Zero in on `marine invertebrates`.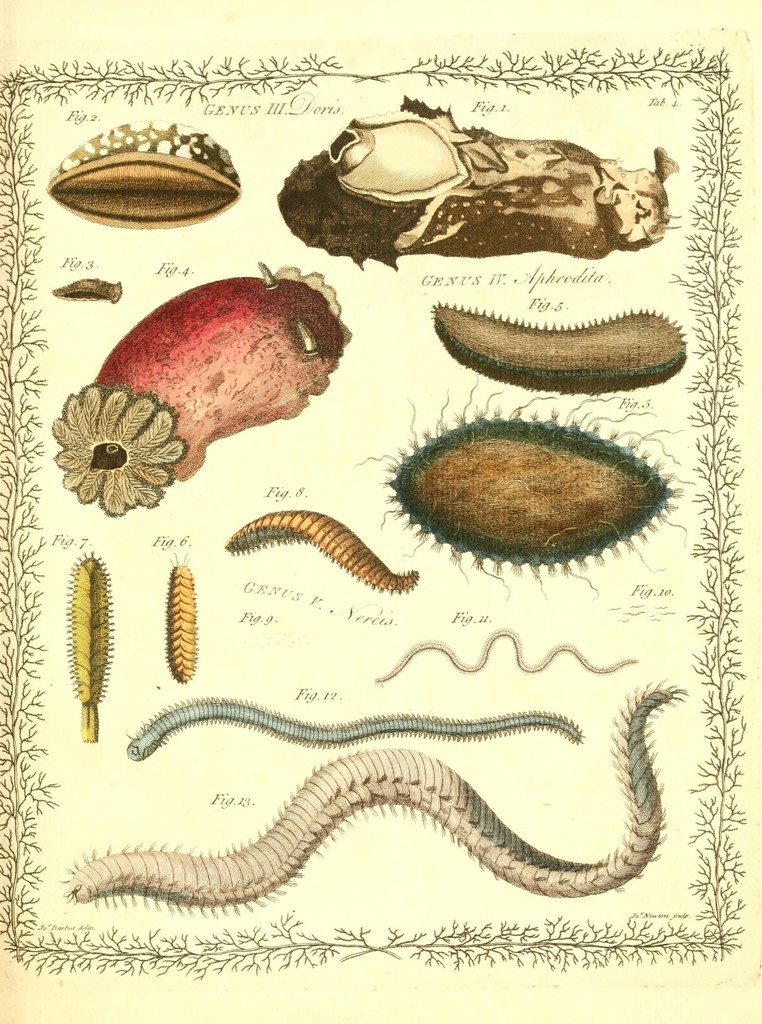
Zeroed in: box(432, 297, 702, 402).
